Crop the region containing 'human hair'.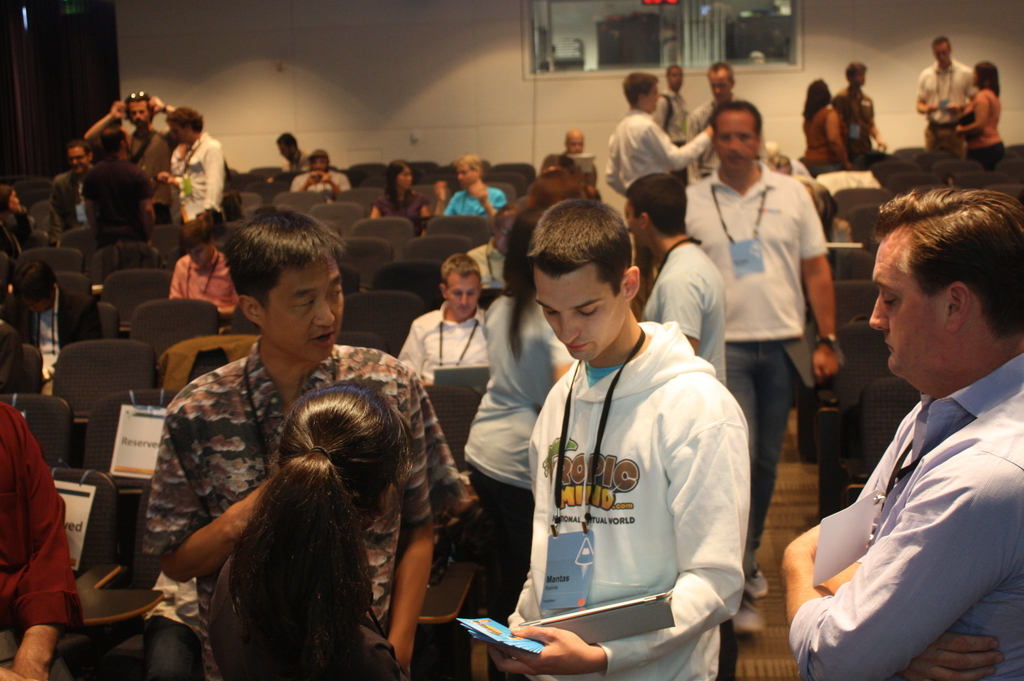
Crop region: (x1=502, y1=204, x2=552, y2=367).
